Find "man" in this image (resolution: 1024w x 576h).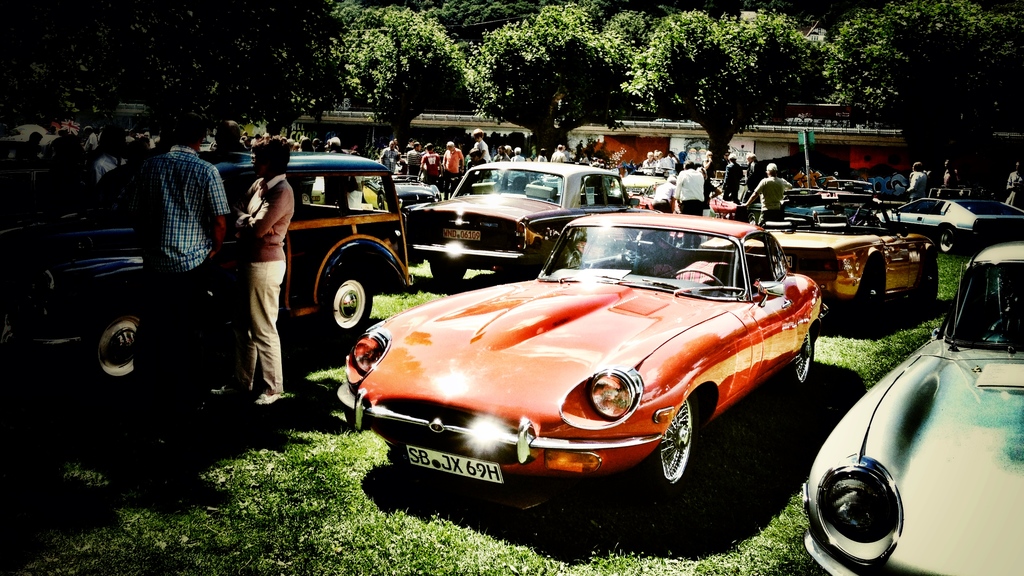
crop(641, 151, 656, 174).
